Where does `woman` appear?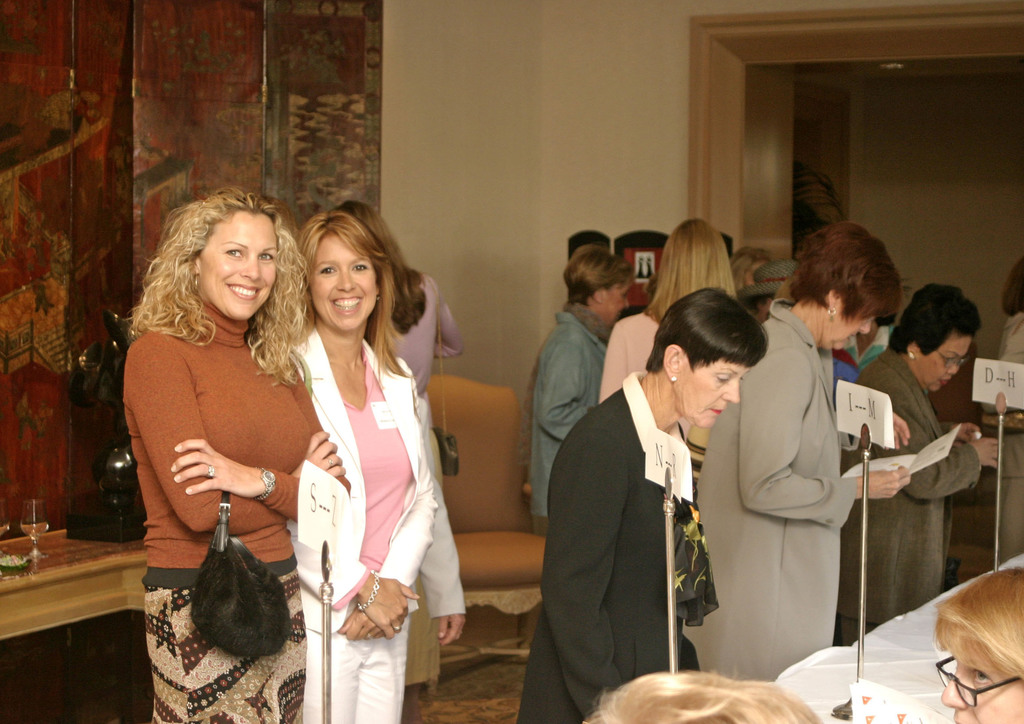
Appears at box(283, 203, 436, 723).
